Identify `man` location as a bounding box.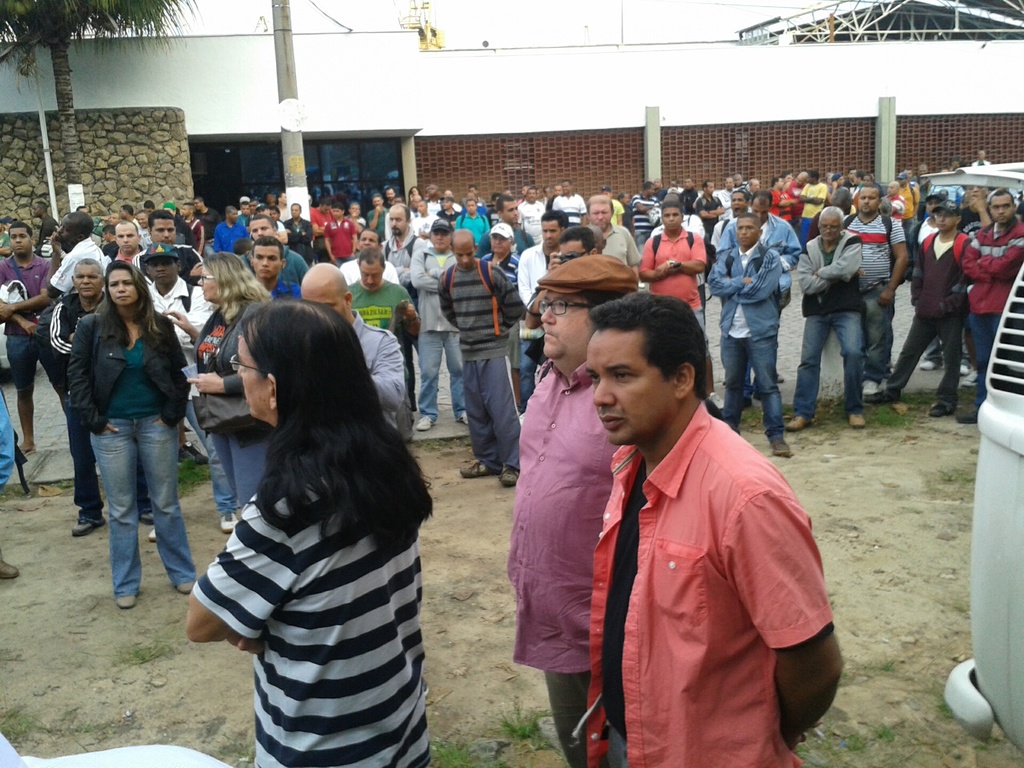
(left=524, top=223, right=600, bottom=384).
